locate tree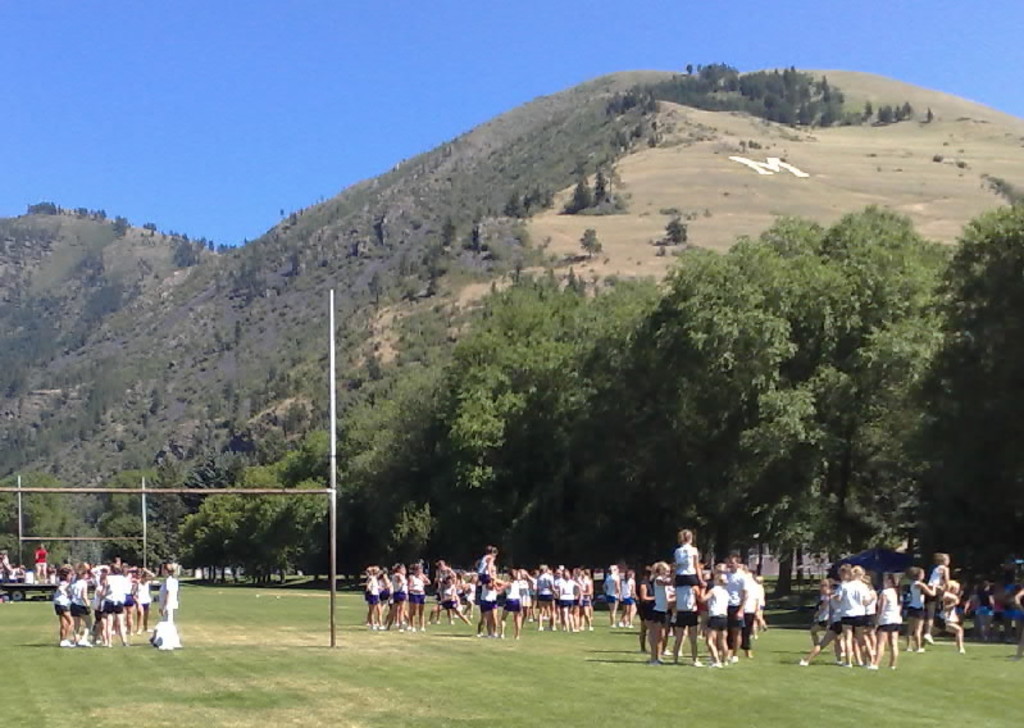
[924,200,1023,331]
